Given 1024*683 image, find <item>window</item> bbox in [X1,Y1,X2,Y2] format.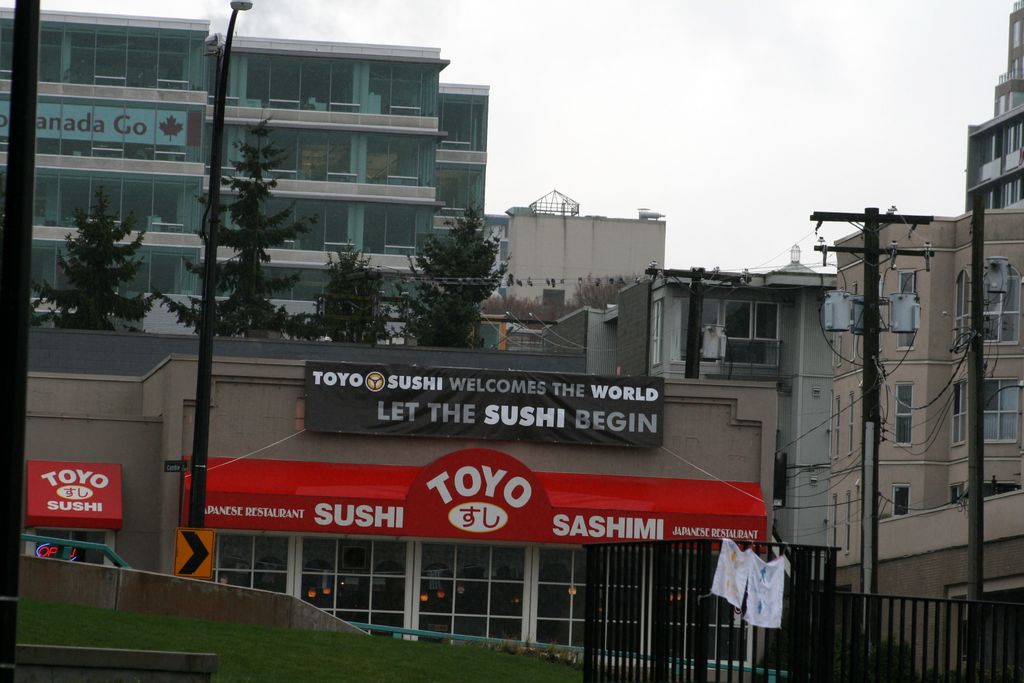
[851,284,860,361].
